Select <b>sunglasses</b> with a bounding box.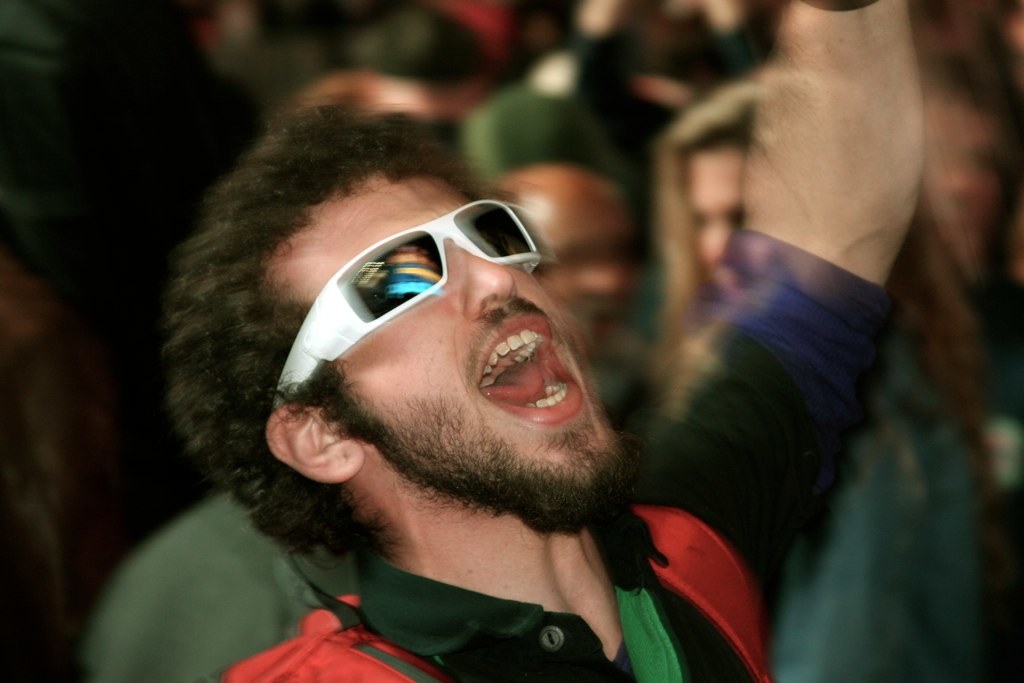
(left=276, top=198, right=545, bottom=408).
